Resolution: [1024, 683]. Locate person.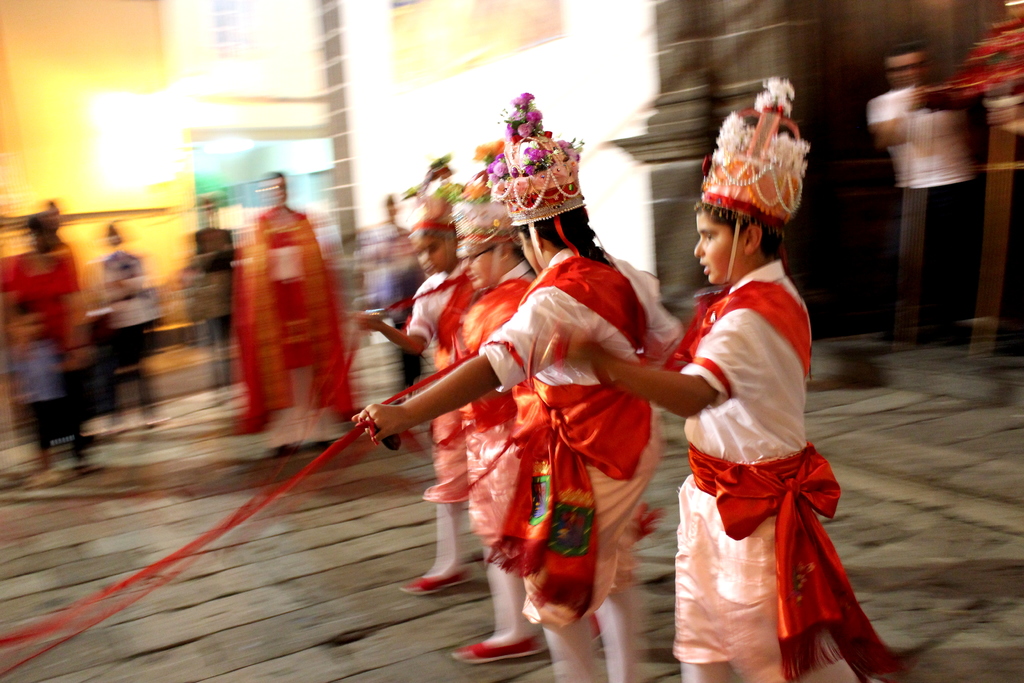
l=5, t=214, r=72, b=474.
